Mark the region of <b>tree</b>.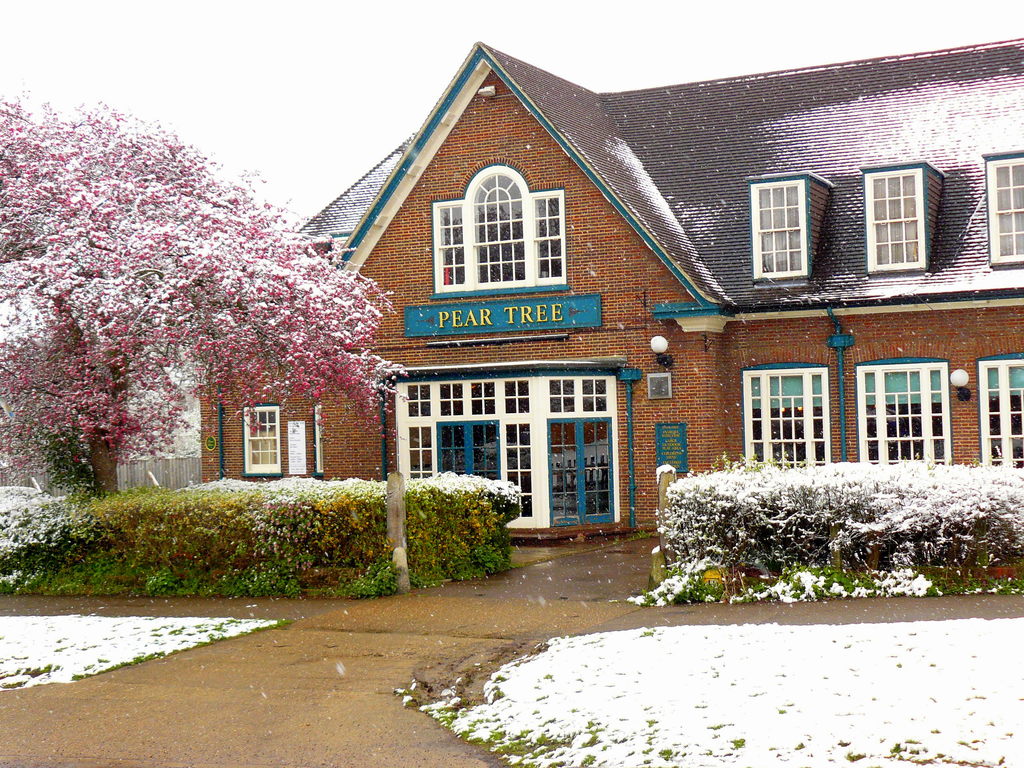
Region: x1=19, y1=70, x2=324, y2=541.
